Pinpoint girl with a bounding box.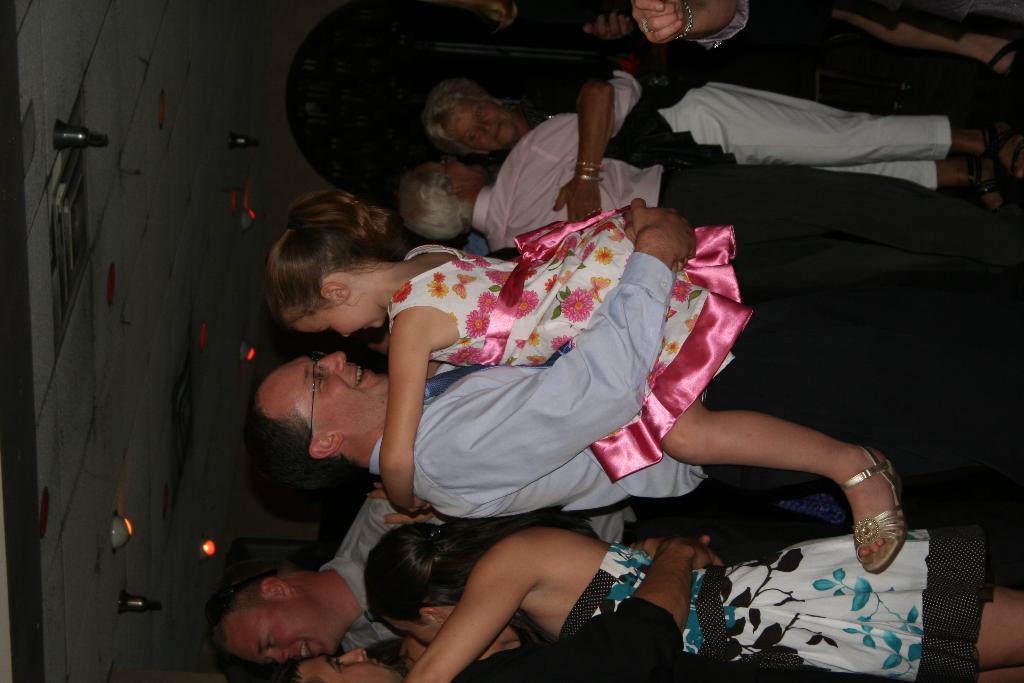
bbox(362, 506, 1023, 682).
